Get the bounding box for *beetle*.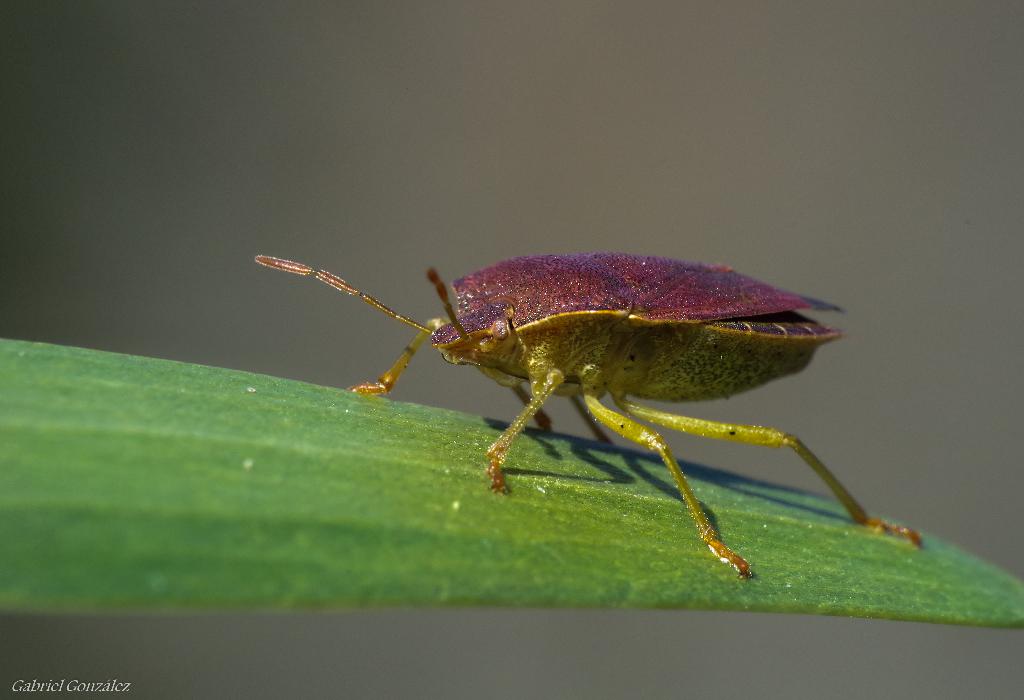
299/223/907/597.
